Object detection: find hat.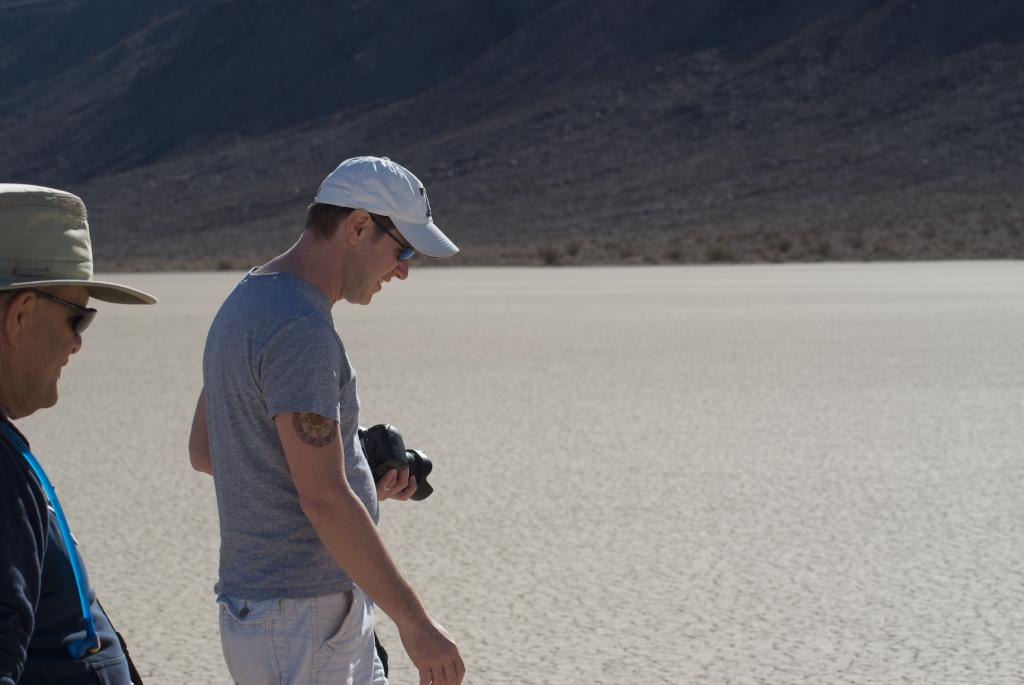
Rect(317, 161, 461, 260).
